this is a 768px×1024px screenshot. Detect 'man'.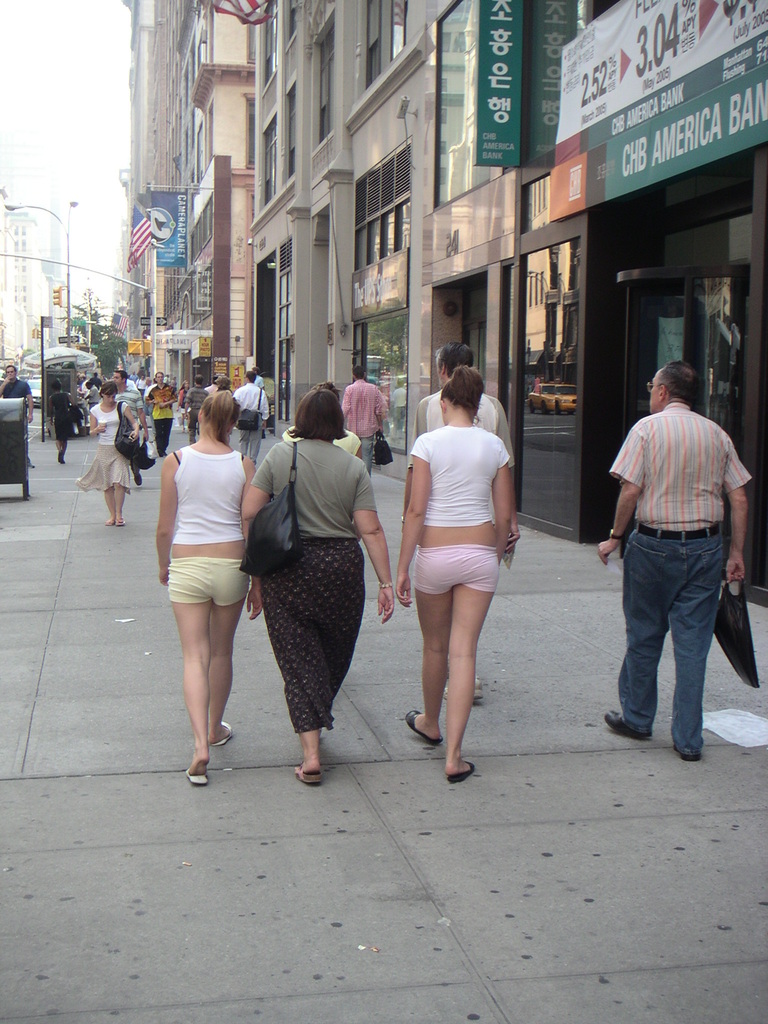
l=129, t=369, r=138, b=381.
